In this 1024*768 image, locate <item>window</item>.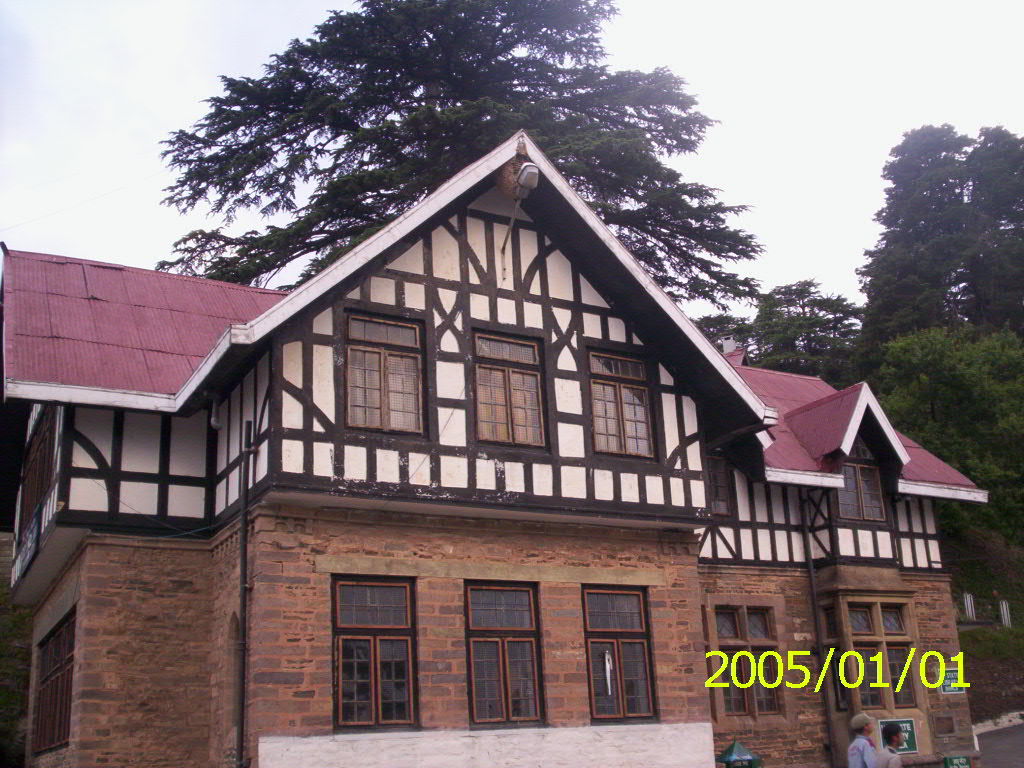
Bounding box: {"left": 715, "top": 606, "right": 774, "bottom": 715}.
